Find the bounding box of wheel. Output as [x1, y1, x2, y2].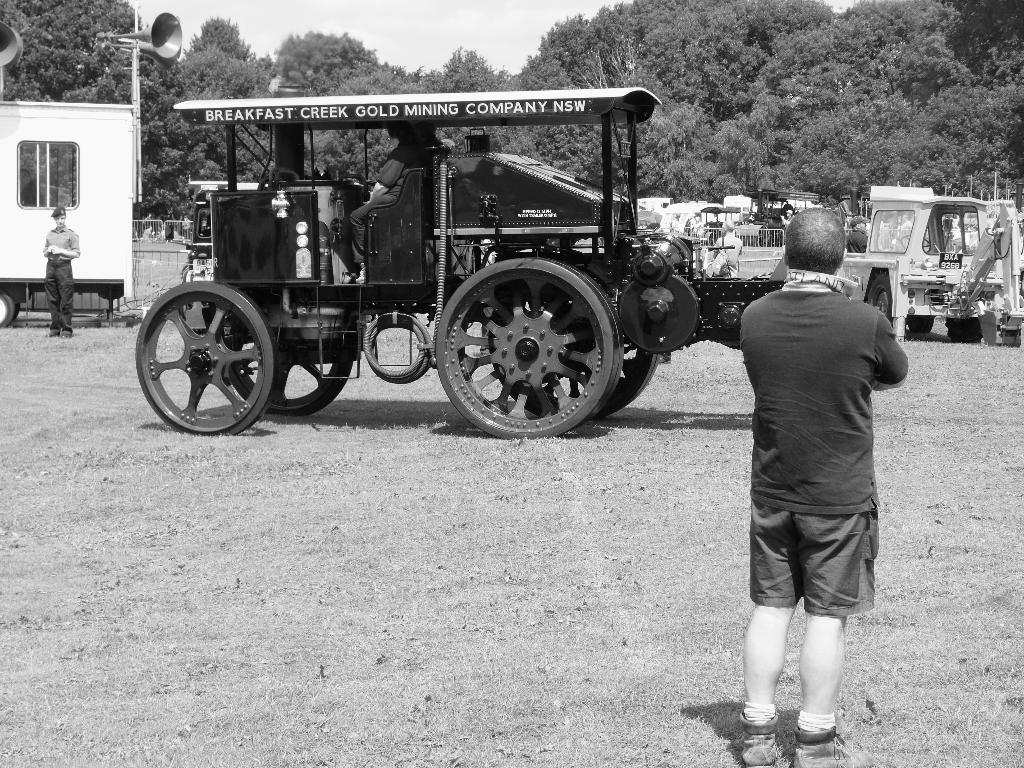
[703, 231, 718, 243].
